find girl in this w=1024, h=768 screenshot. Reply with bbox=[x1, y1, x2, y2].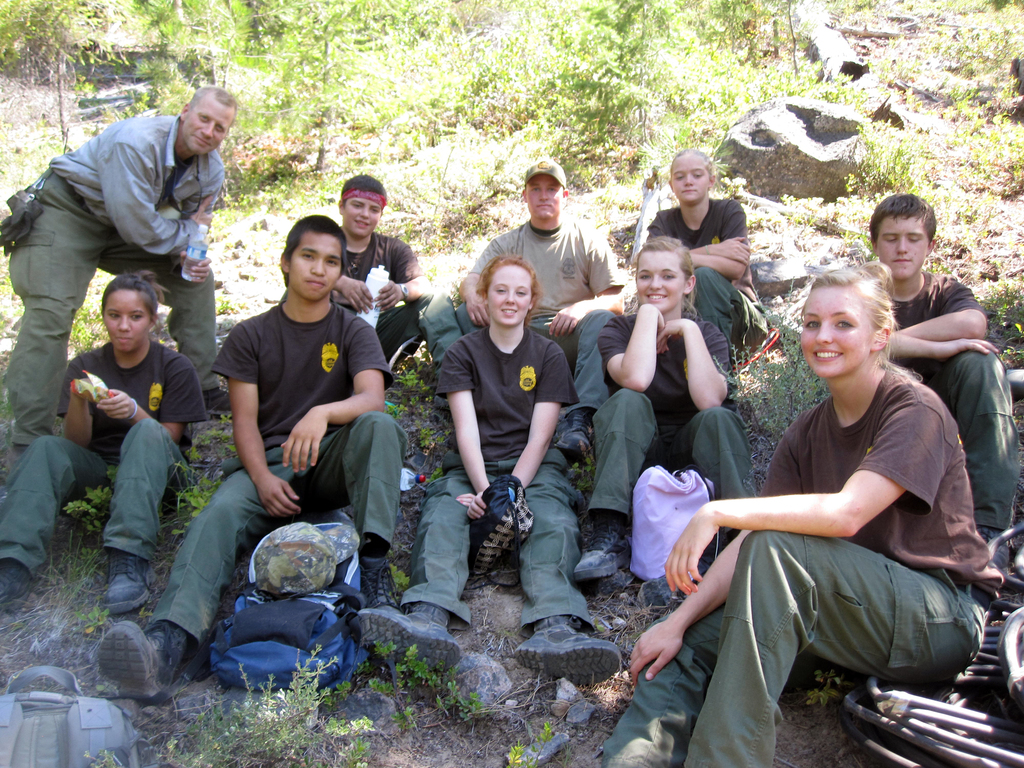
bbox=[641, 145, 771, 362].
